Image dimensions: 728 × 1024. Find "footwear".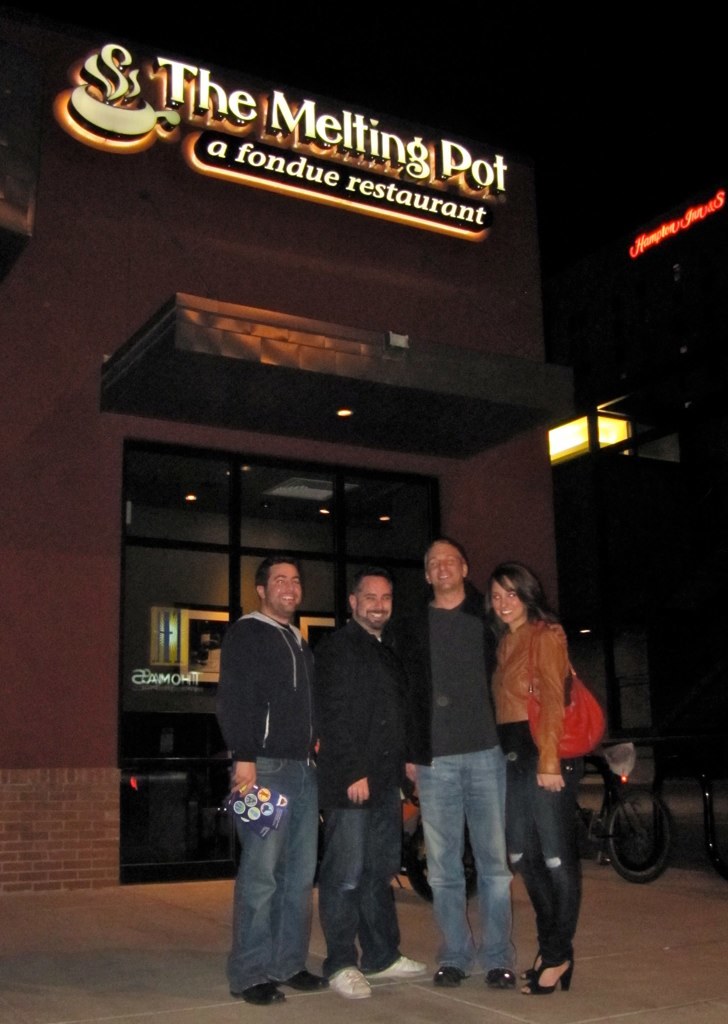
[x1=275, y1=972, x2=330, y2=988].
